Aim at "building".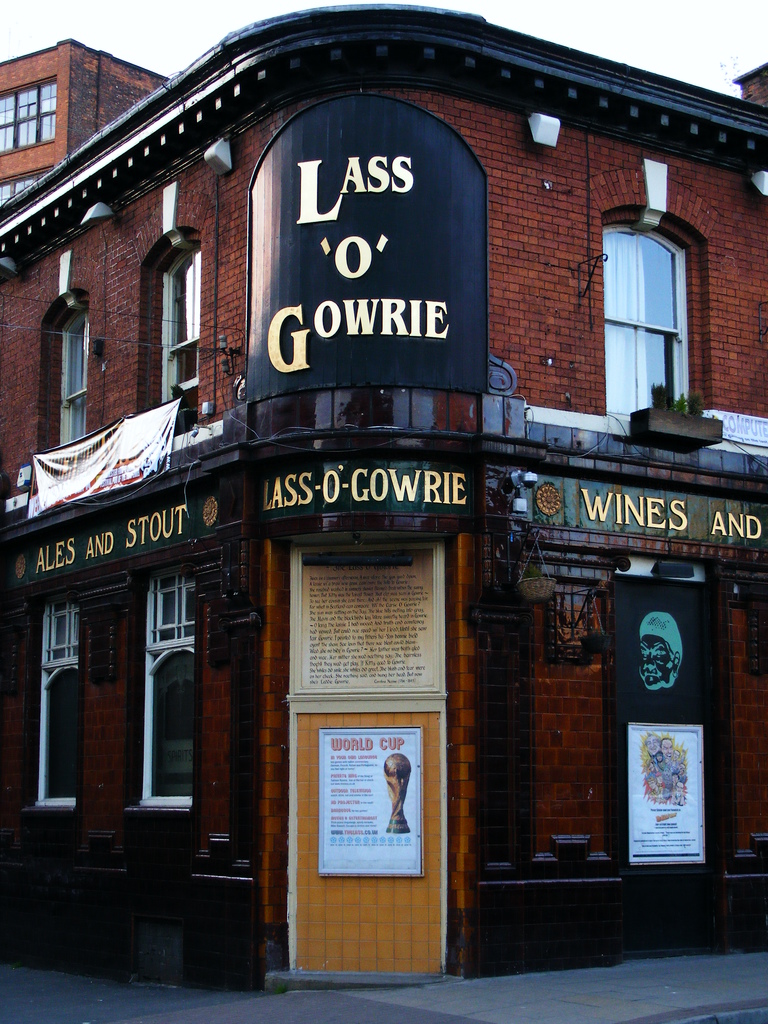
Aimed at pyautogui.locateOnScreen(0, 4, 767, 988).
